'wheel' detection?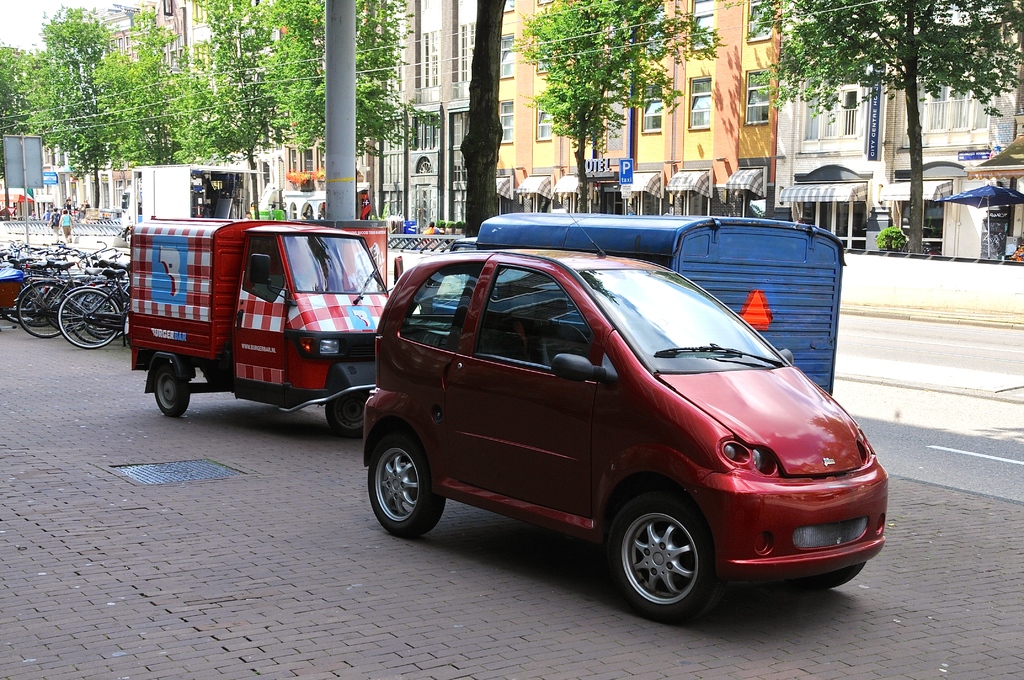
pyautogui.locateOnScreen(323, 391, 364, 439)
